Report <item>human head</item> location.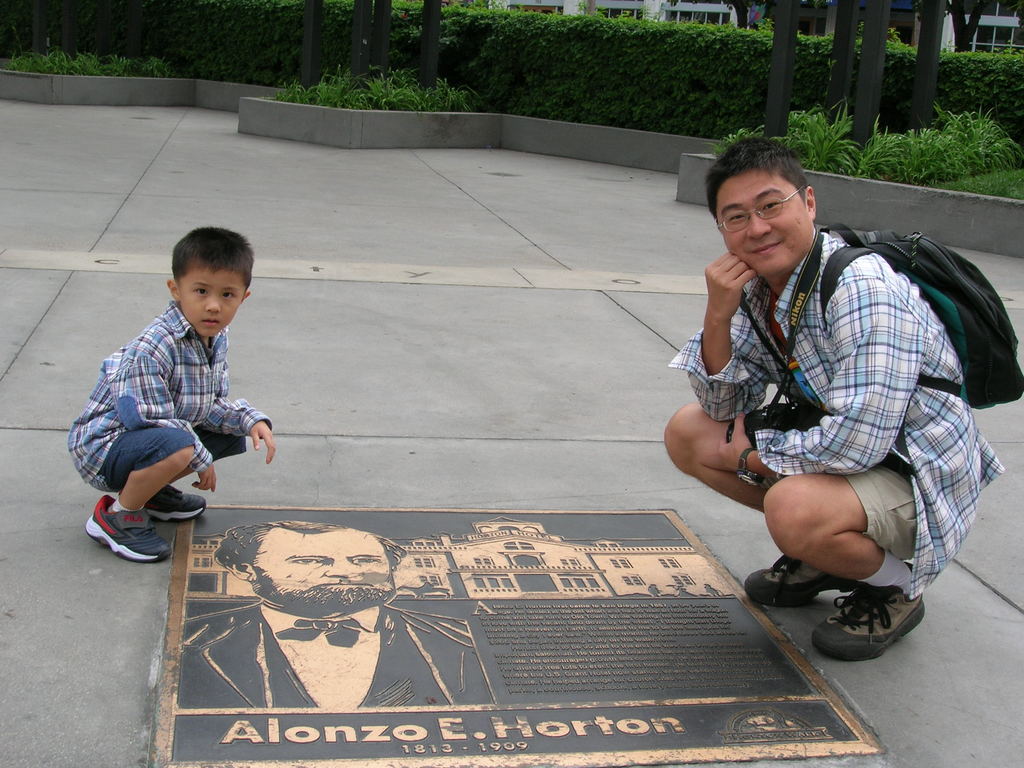
Report: (168,225,253,344).
